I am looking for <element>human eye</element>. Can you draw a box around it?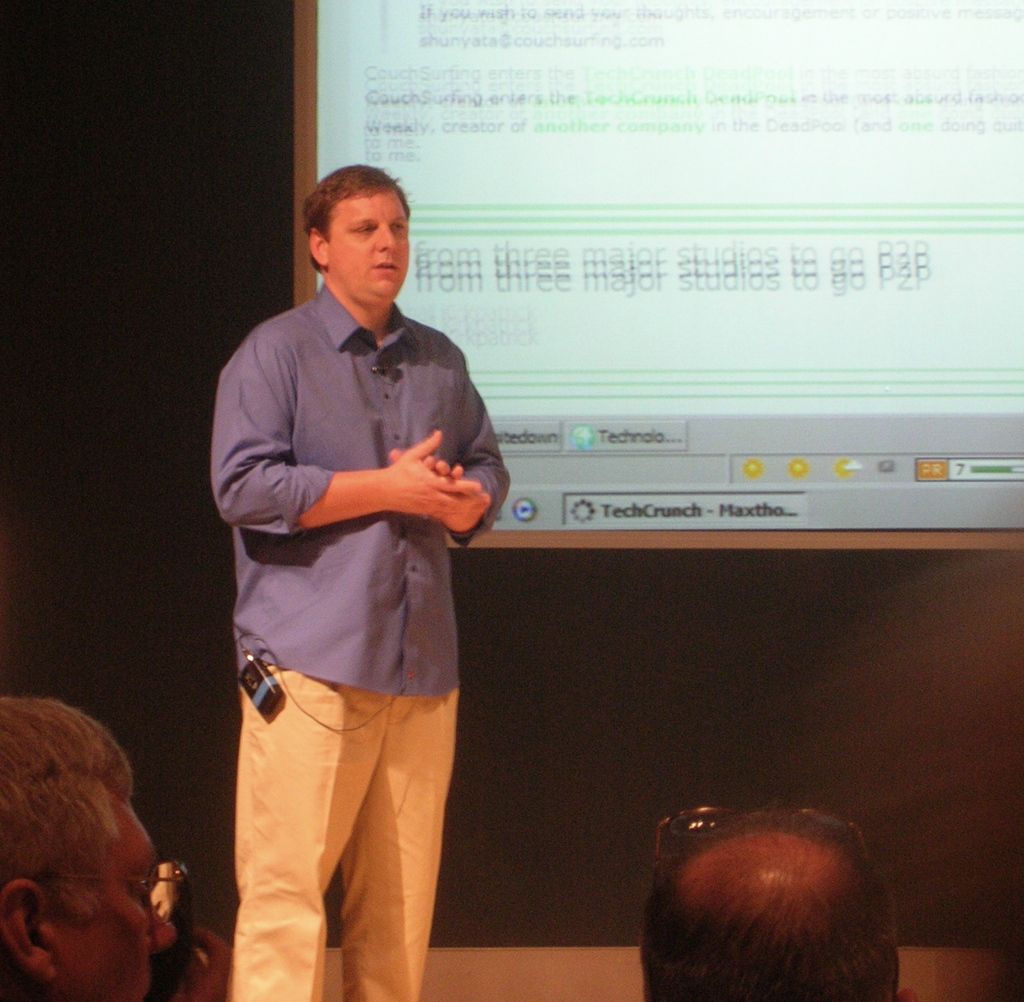
Sure, the bounding box is detection(388, 219, 408, 234).
